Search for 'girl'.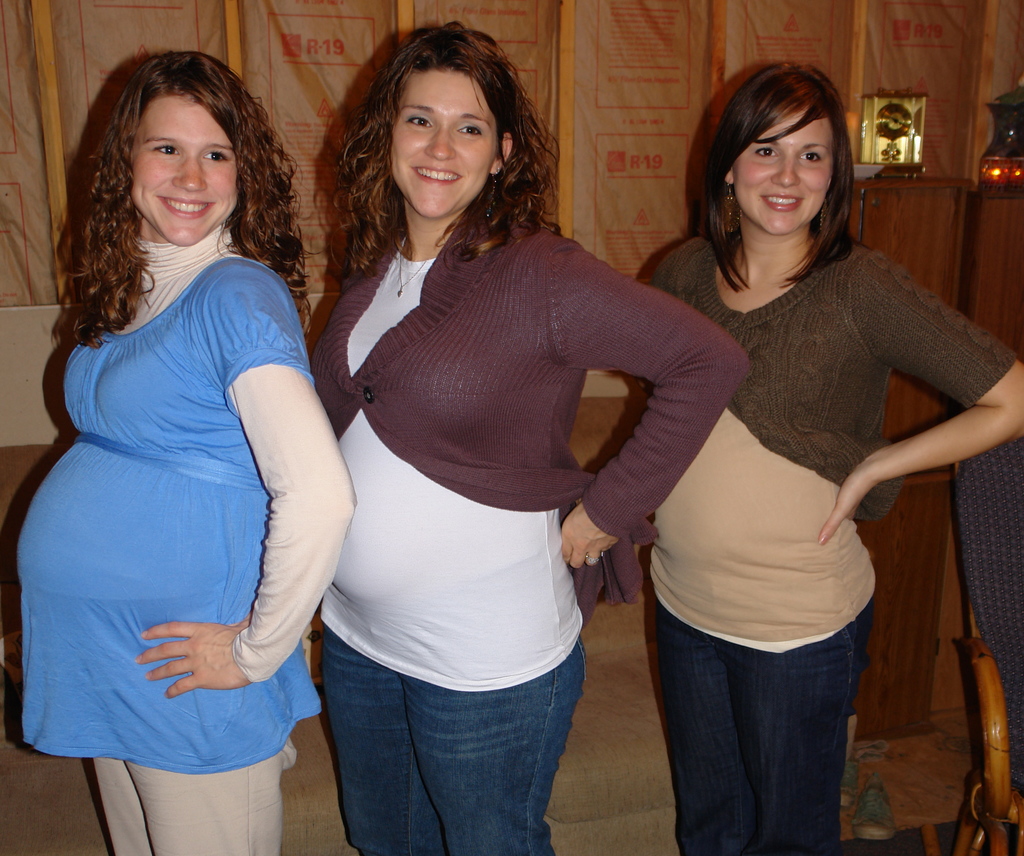
Found at region(651, 63, 1023, 855).
